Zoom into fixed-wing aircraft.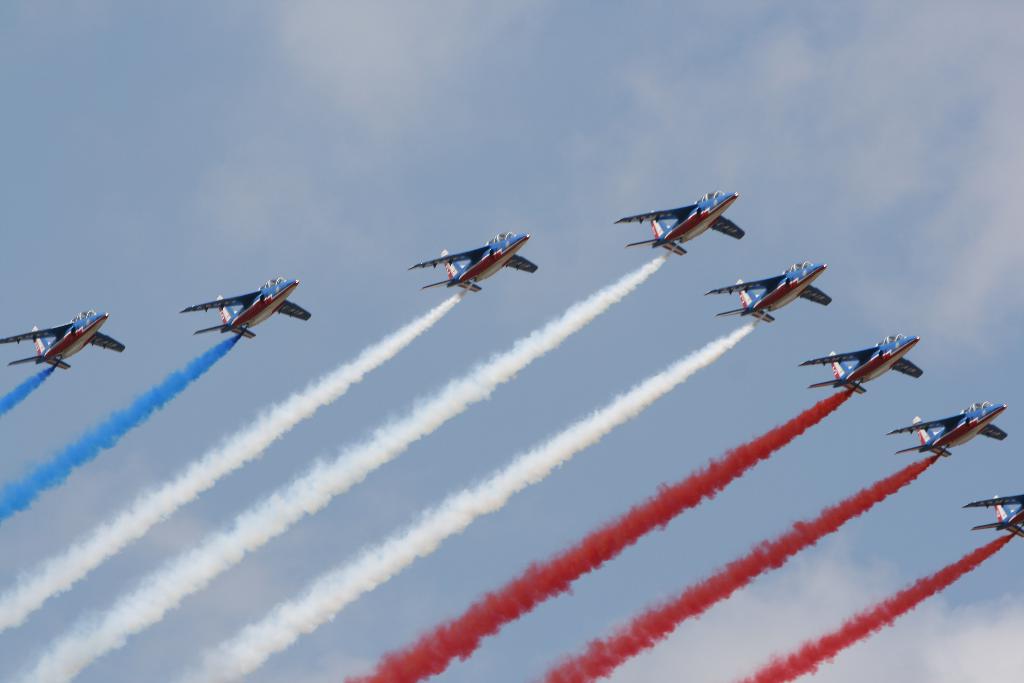
Zoom target: <region>962, 495, 1023, 540</region>.
